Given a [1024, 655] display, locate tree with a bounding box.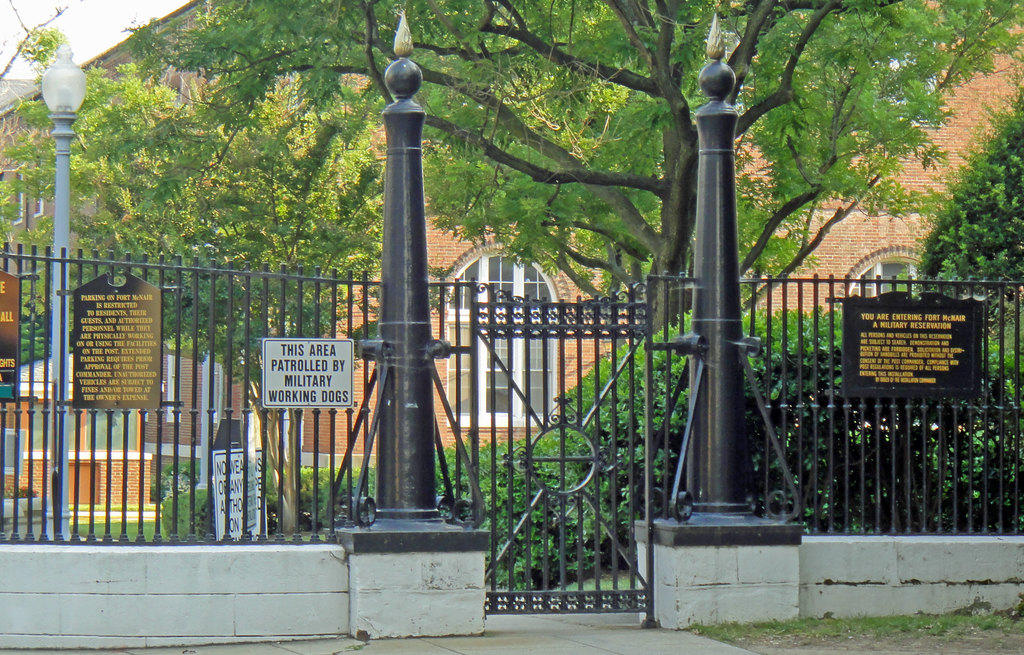
Located: Rect(896, 97, 1023, 380).
